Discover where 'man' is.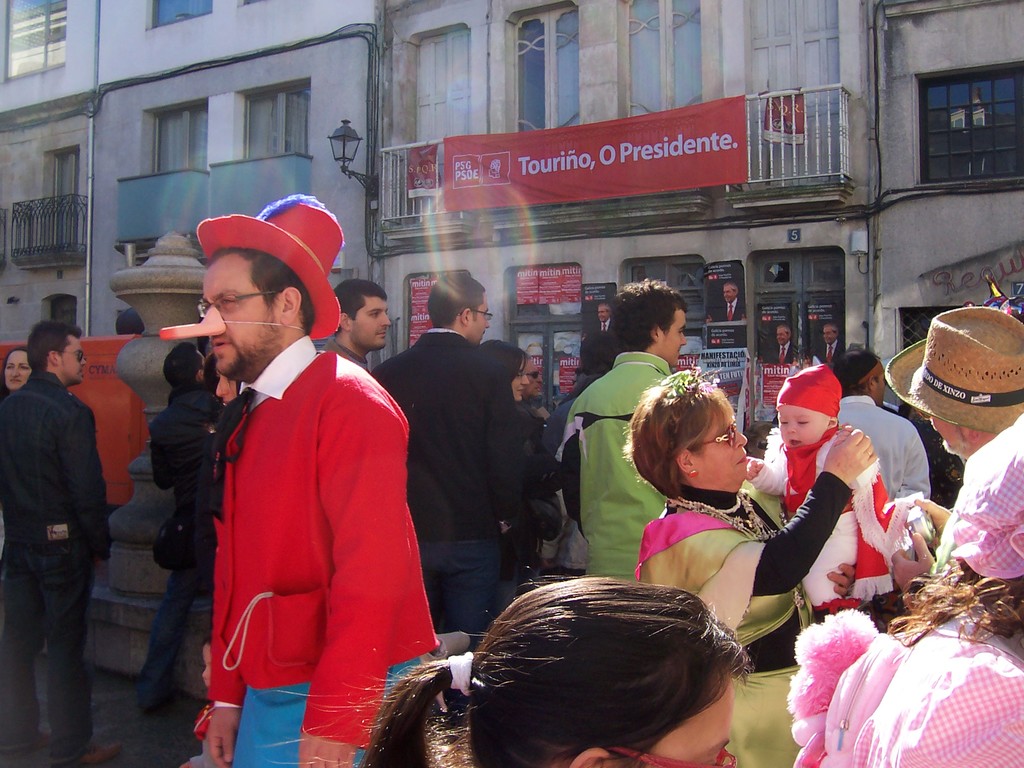
Discovered at x1=564 y1=284 x2=687 y2=577.
